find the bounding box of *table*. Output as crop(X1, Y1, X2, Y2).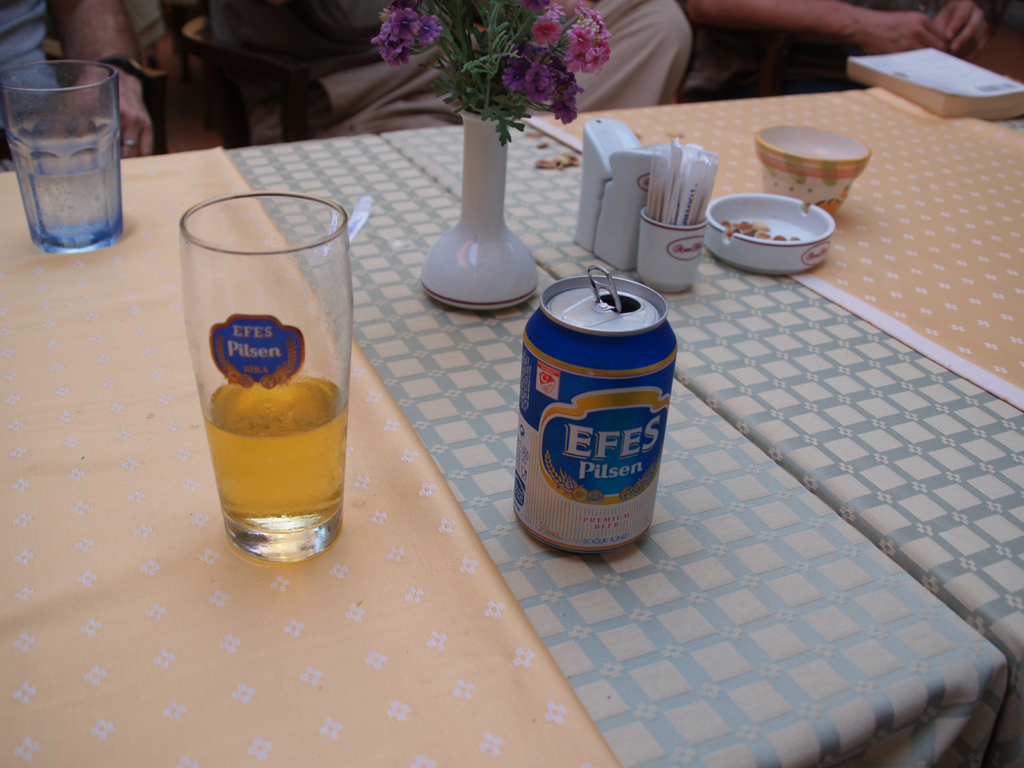
crop(381, 89, 1023, 767).
